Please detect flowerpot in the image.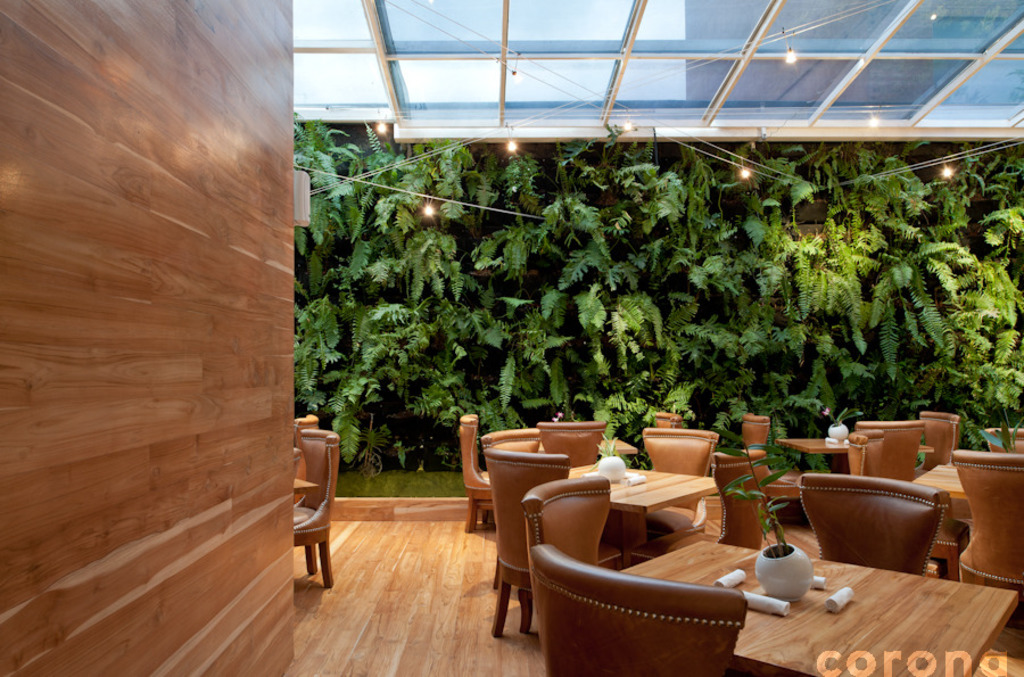
(635,429,719,497).
